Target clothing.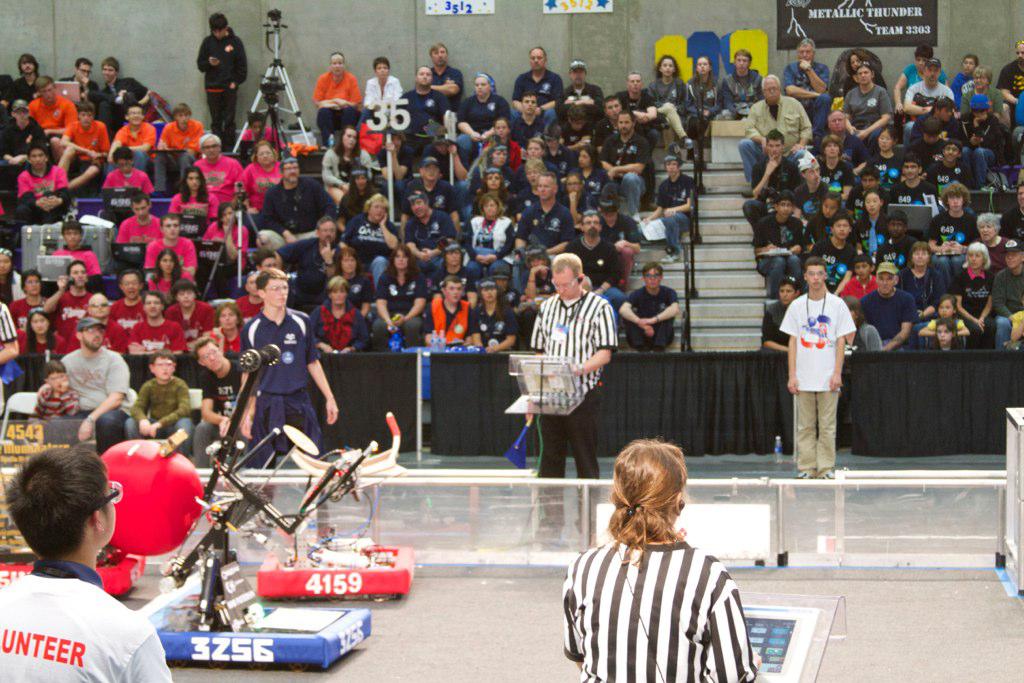
Target region: Rect(110, 217, 168, 256).
